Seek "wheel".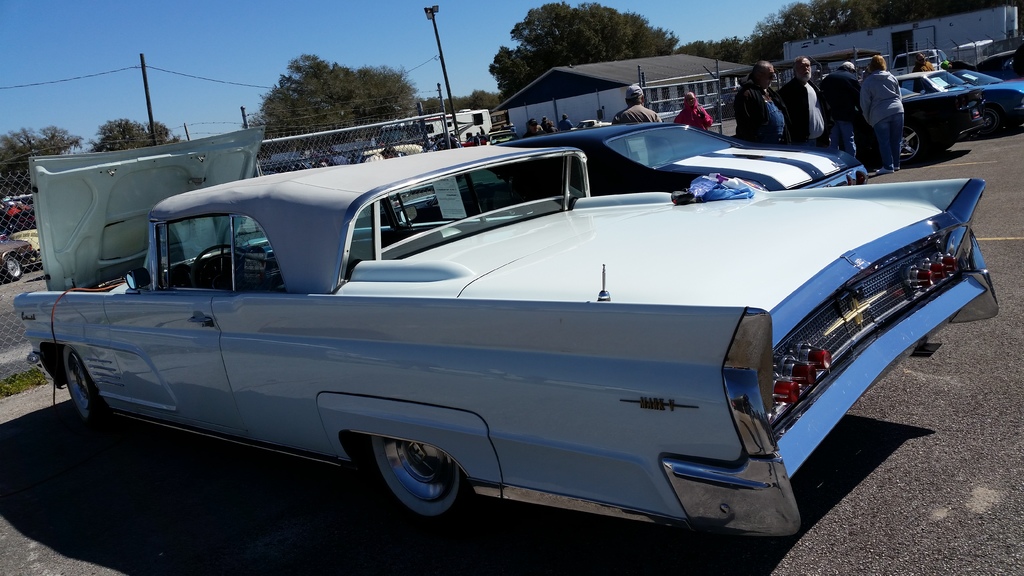
detection(64, 346, 102, 417).
